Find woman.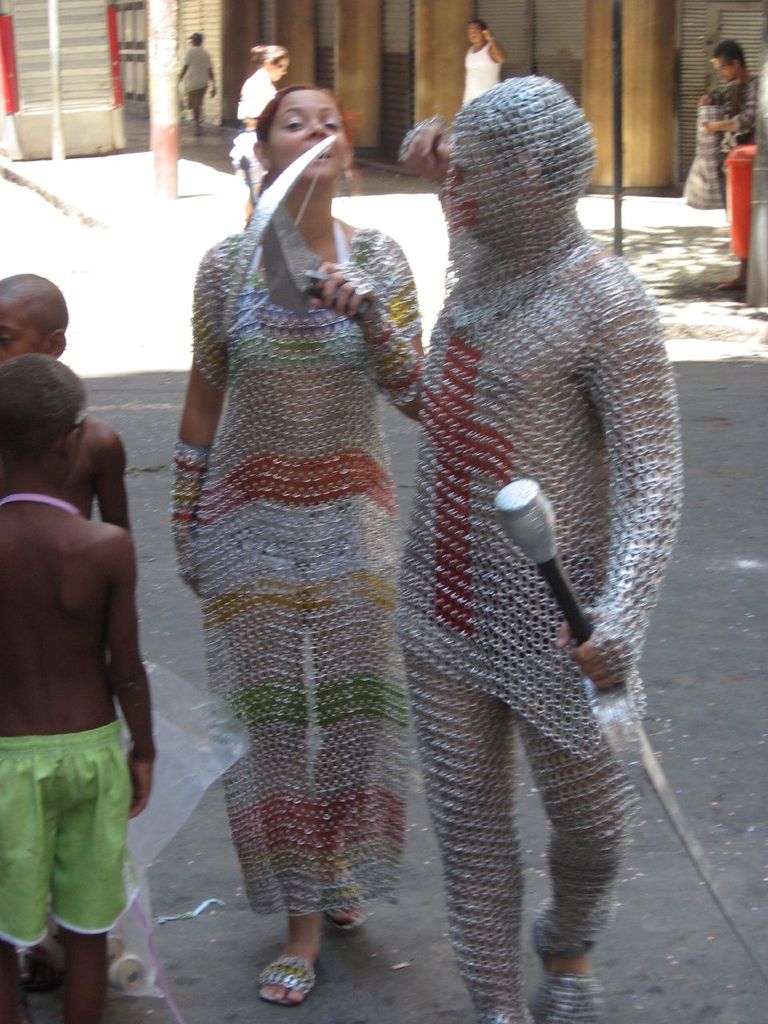
pyautogui.locateOnScreen(170, 82, 423, 1010).
